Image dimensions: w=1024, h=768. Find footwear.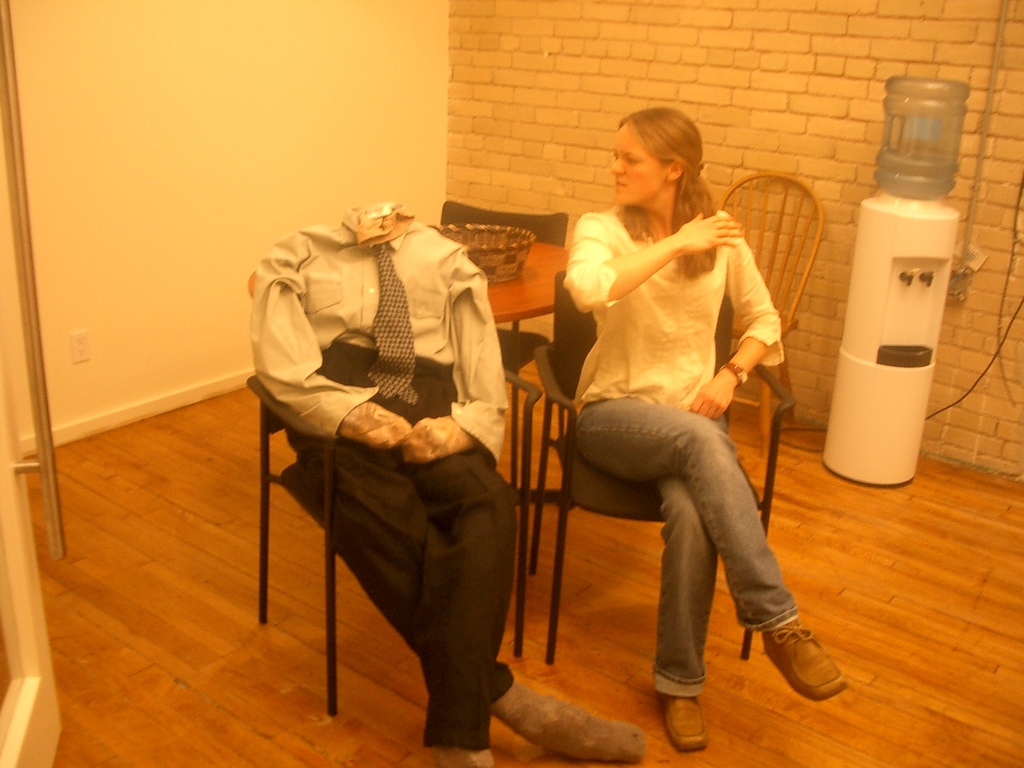
box(660, 698, 710, 755).
